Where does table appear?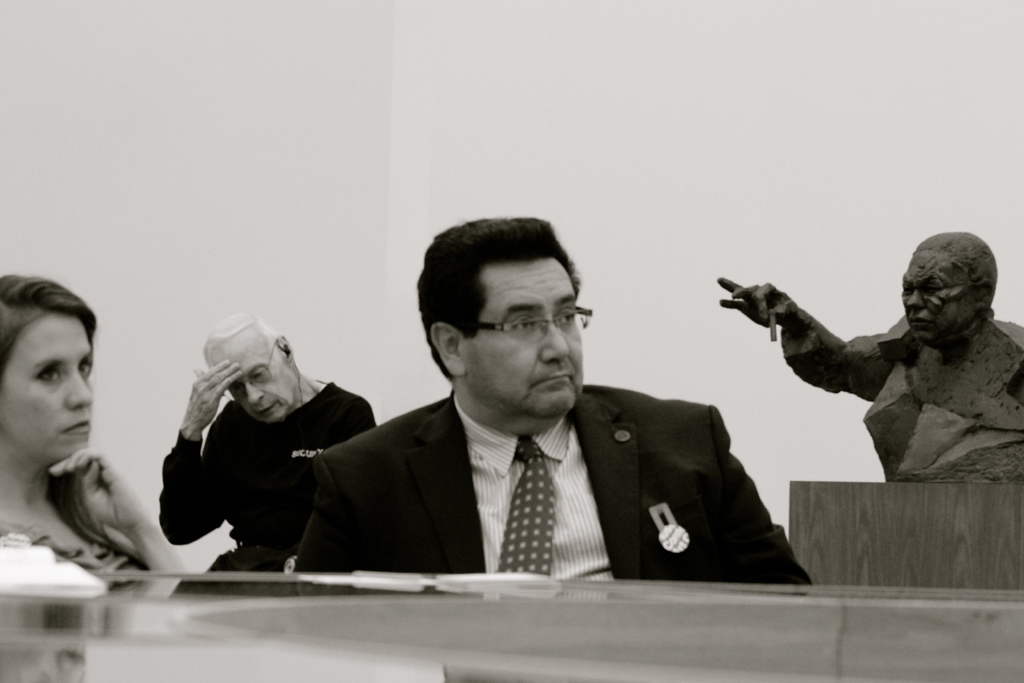
Appears at detection(0, 574, 1023, 682).
